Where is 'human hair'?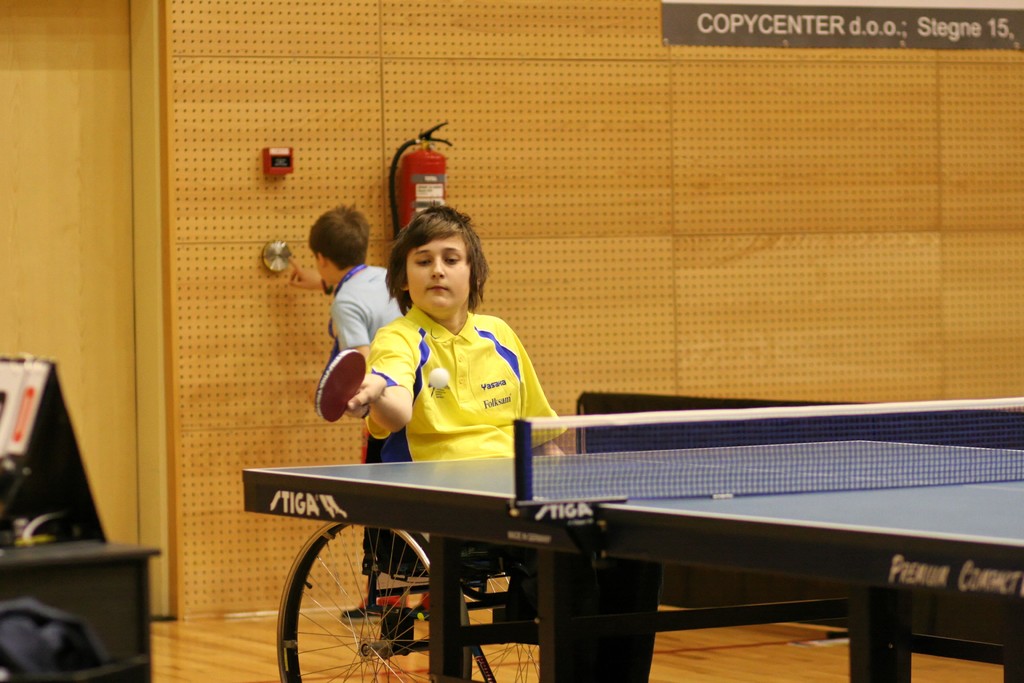
[x1=392, y1=202, x2=485, y2=309].
